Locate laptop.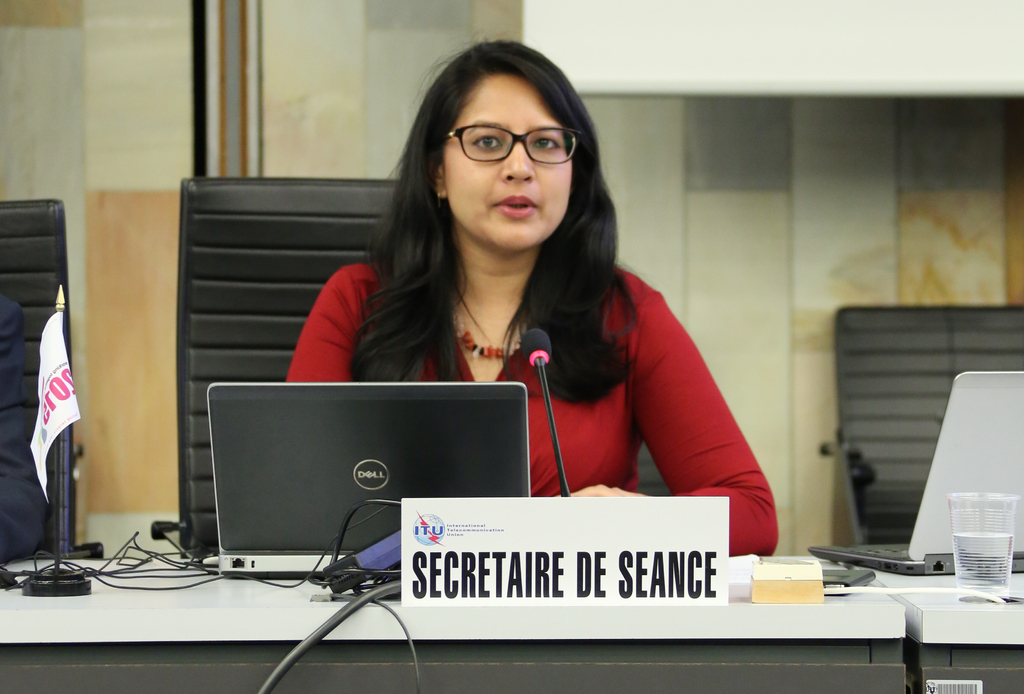
Bounding box: box=[186, 389, 541, 589].
